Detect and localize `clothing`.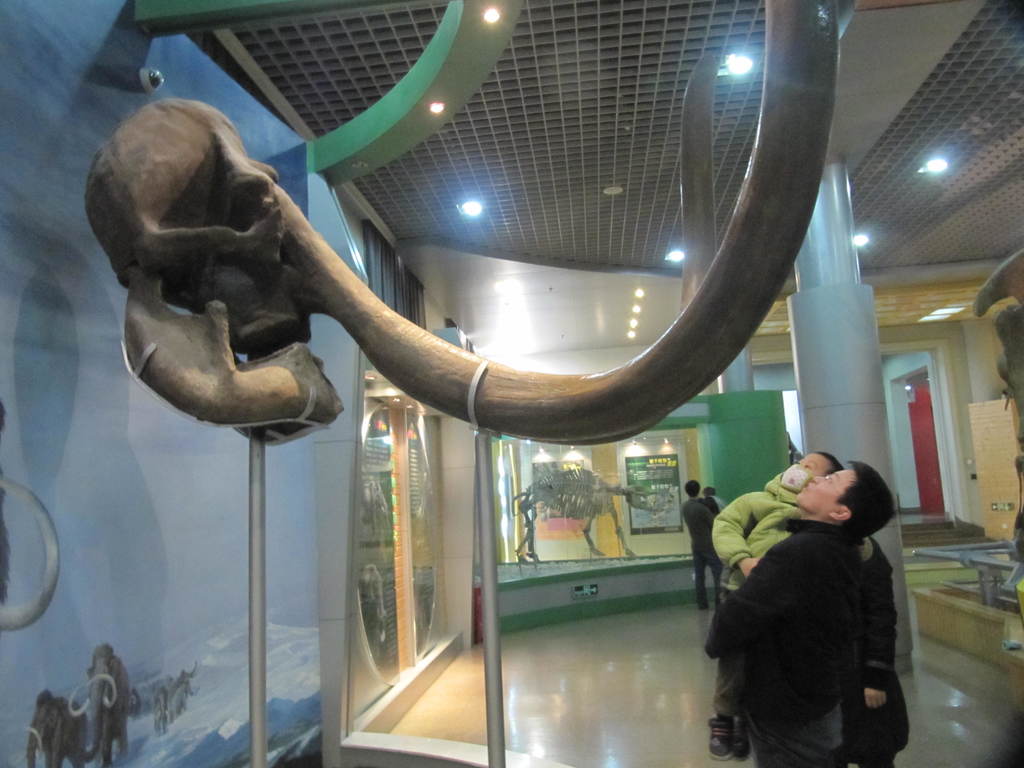
Localized at l=849, t=534, r=913, b=767.
